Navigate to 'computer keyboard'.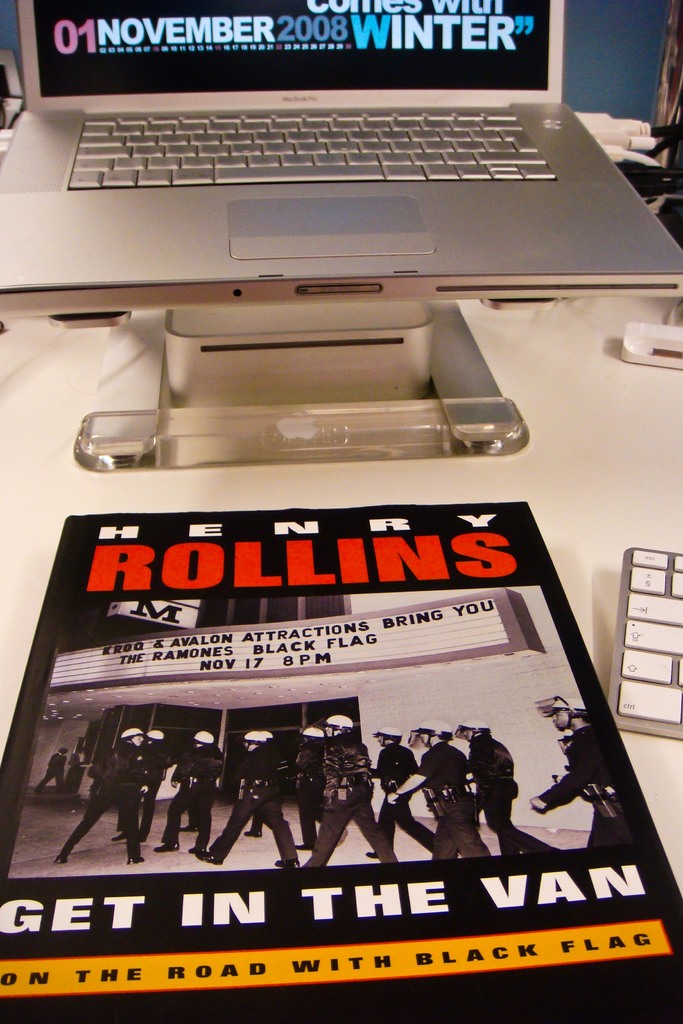
Navigation target: 602, 540, 682, 735.
